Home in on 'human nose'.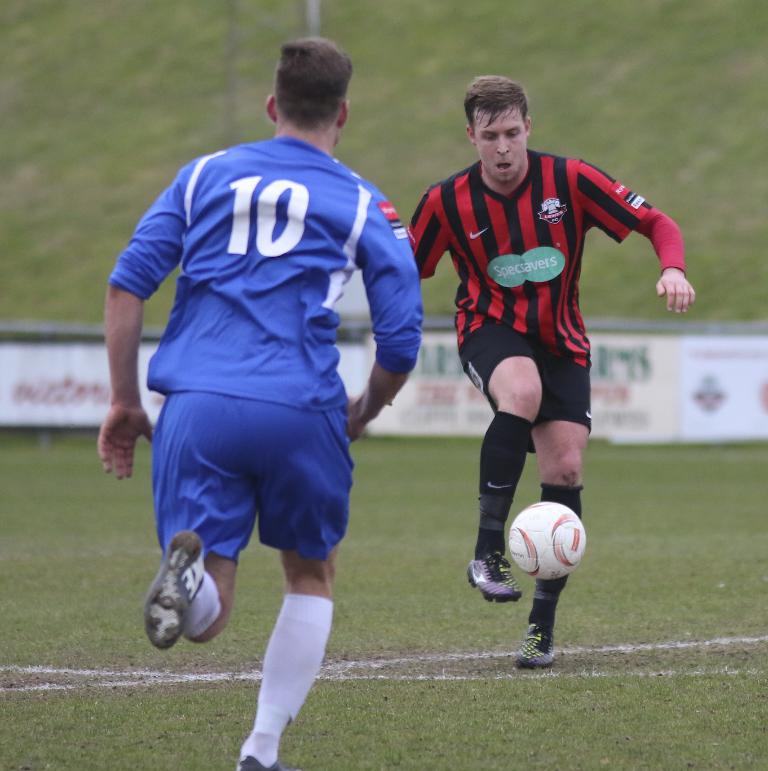
Homed in at box=[495, 135, 512, 154].
